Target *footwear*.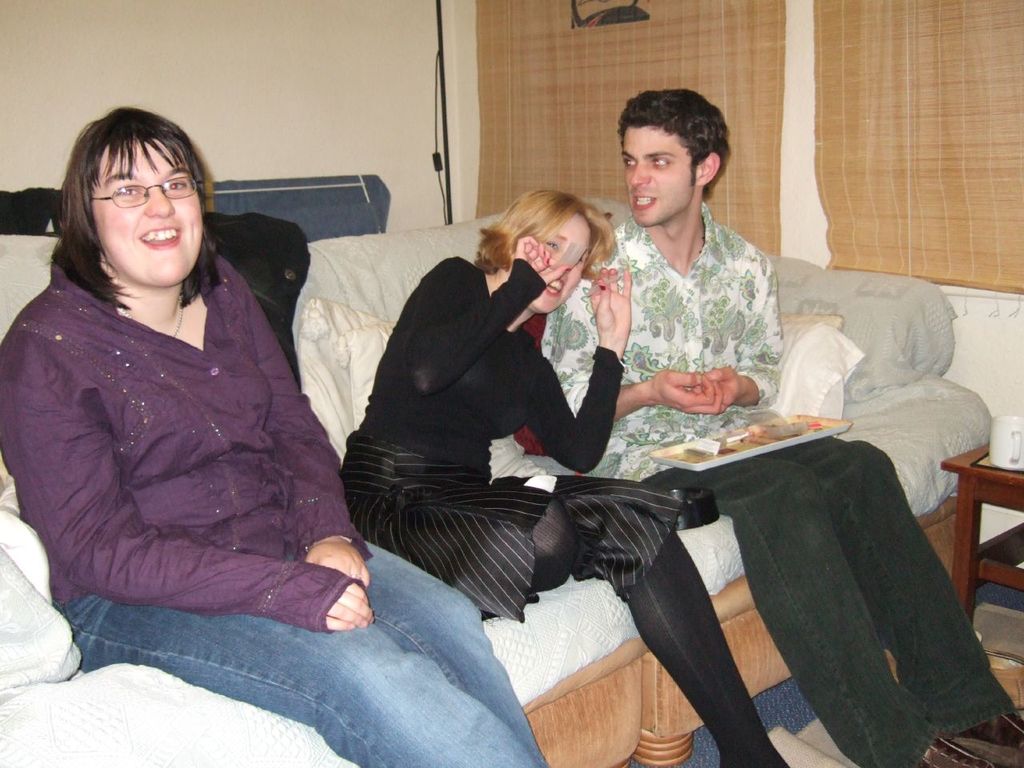
Target region: 958,709,1023,759.
